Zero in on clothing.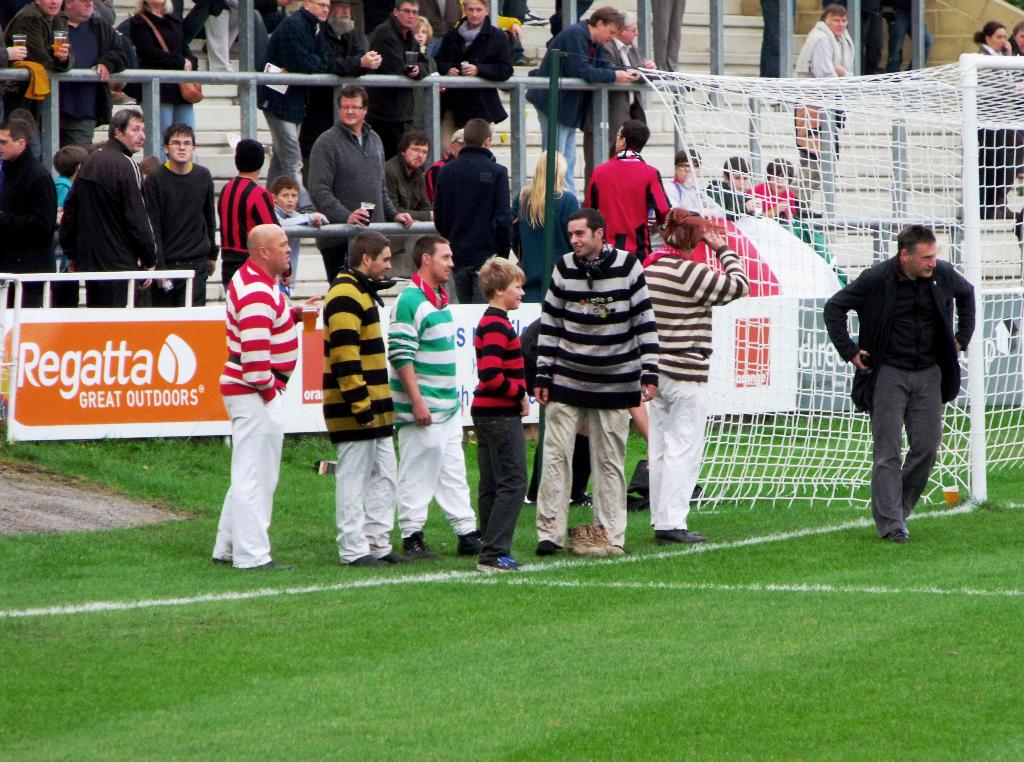
Zeroed in: 745,173,801,218.
